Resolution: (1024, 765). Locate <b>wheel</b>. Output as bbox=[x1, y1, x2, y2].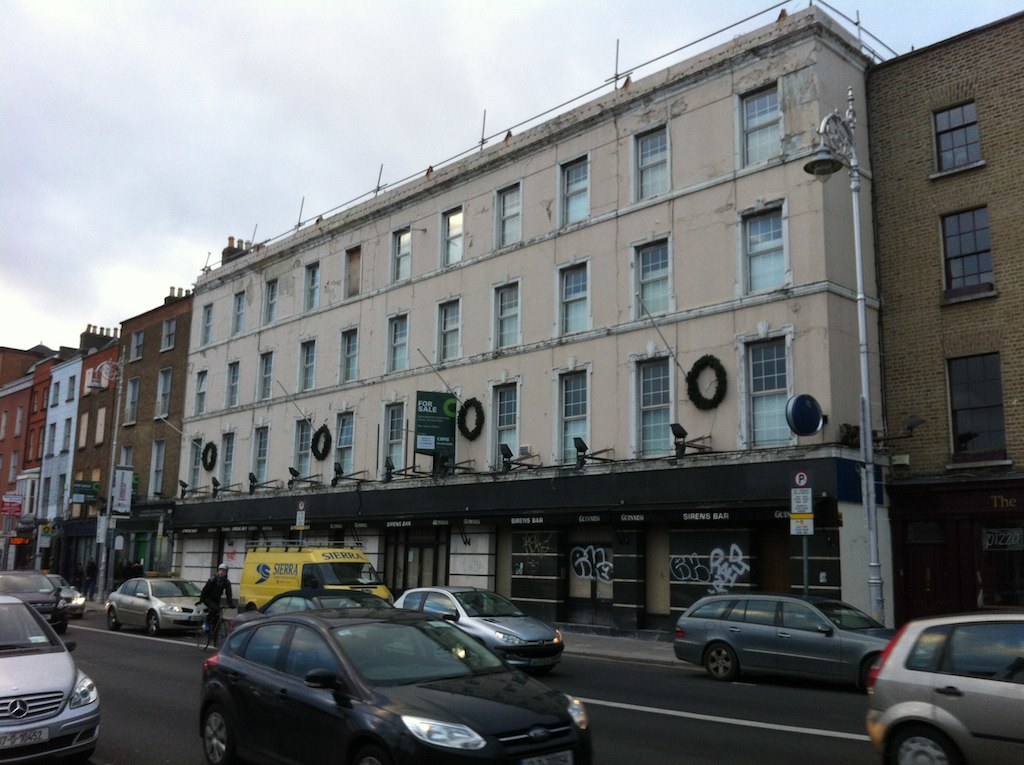
bbox=[150, 614, 158, 632].
